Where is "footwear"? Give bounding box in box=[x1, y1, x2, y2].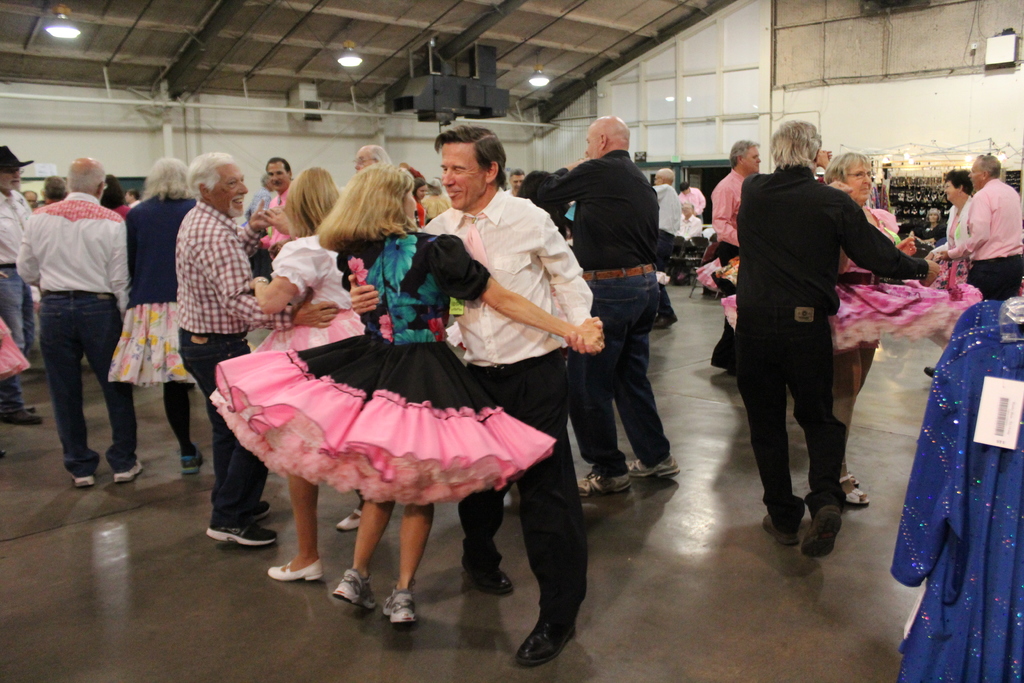
box=[624, 451, 678, 480].
